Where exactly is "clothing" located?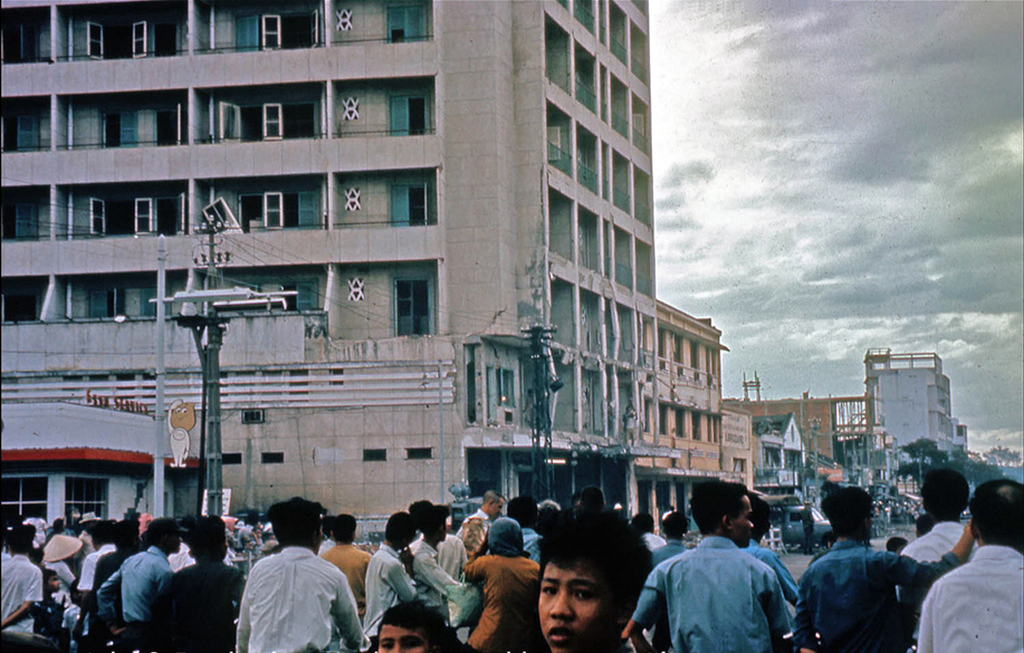
Its bounding box is region(92, 549, 171, 639).
